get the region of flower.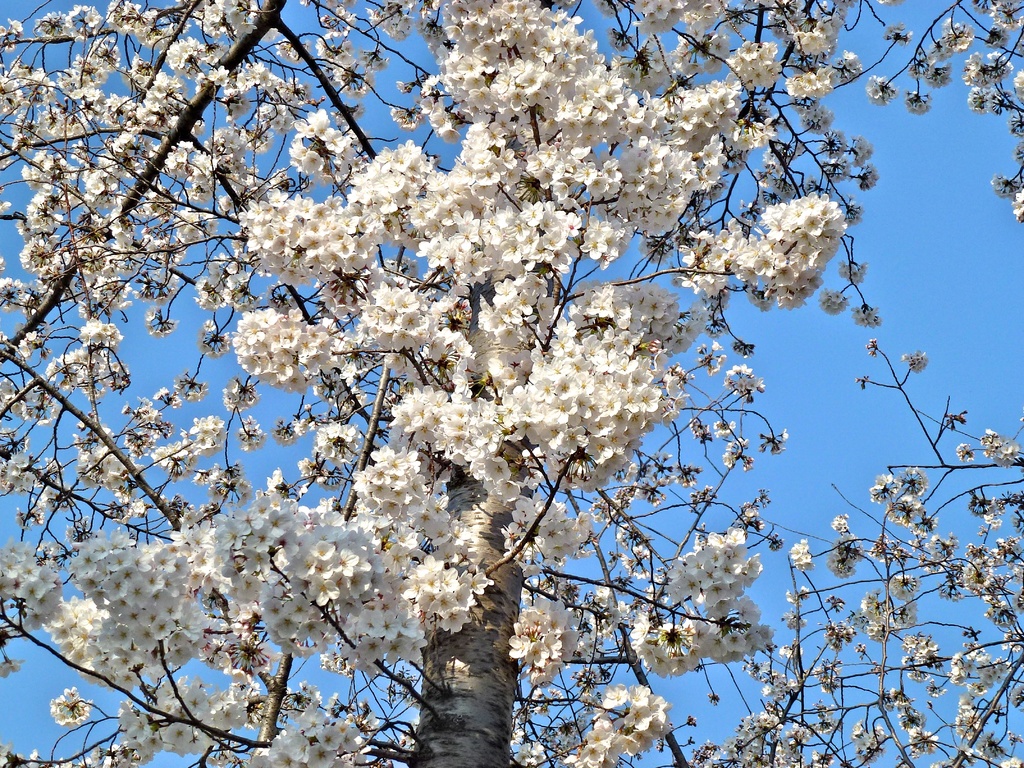
Rect(931, 67, 956, 93).
